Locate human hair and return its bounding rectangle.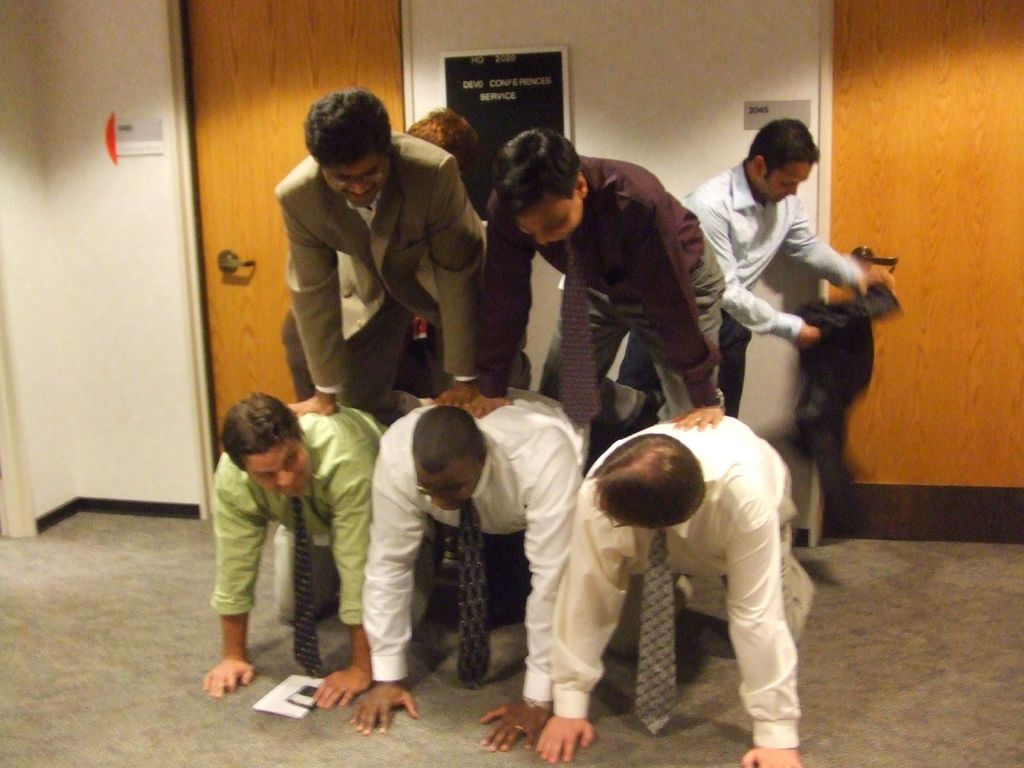
581 428 708 532.
